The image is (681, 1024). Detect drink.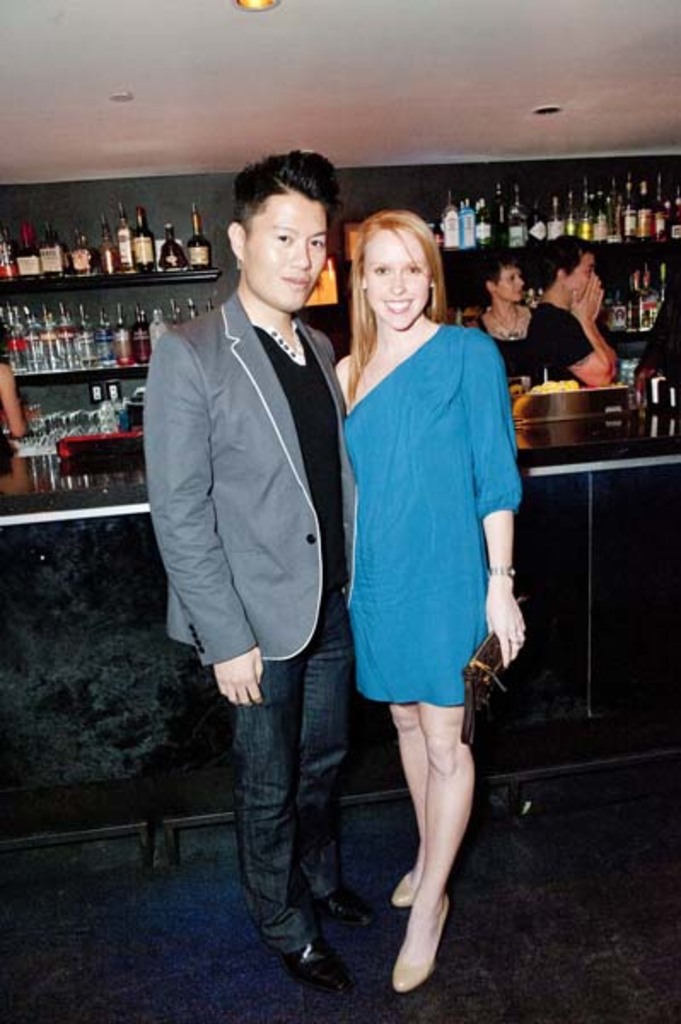
Detection: crop(596, 242, 667, 319).
